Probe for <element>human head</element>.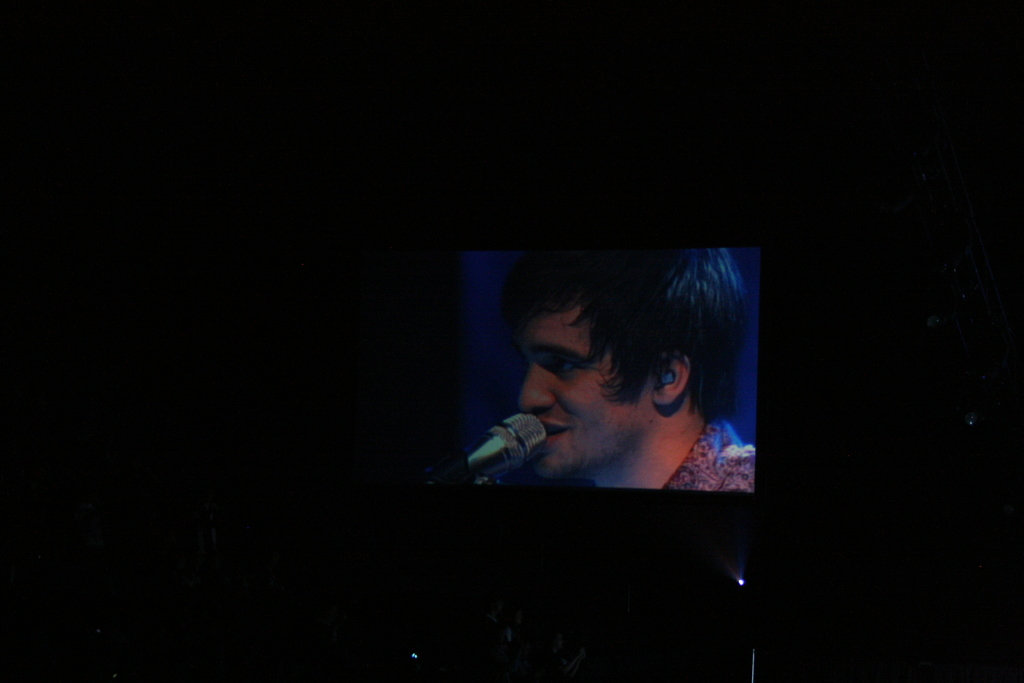
Probe result: l=497, t=243, r=749, b=483.
